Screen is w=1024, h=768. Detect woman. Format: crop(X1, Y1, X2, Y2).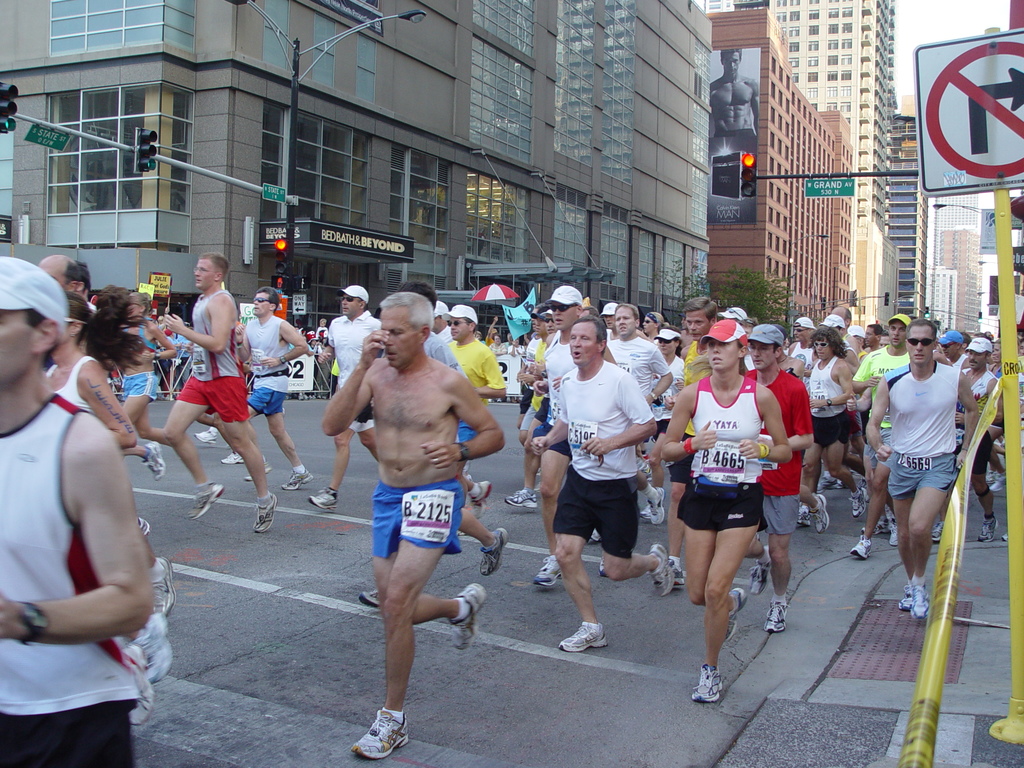
crop(671, 335, 800, 701).
